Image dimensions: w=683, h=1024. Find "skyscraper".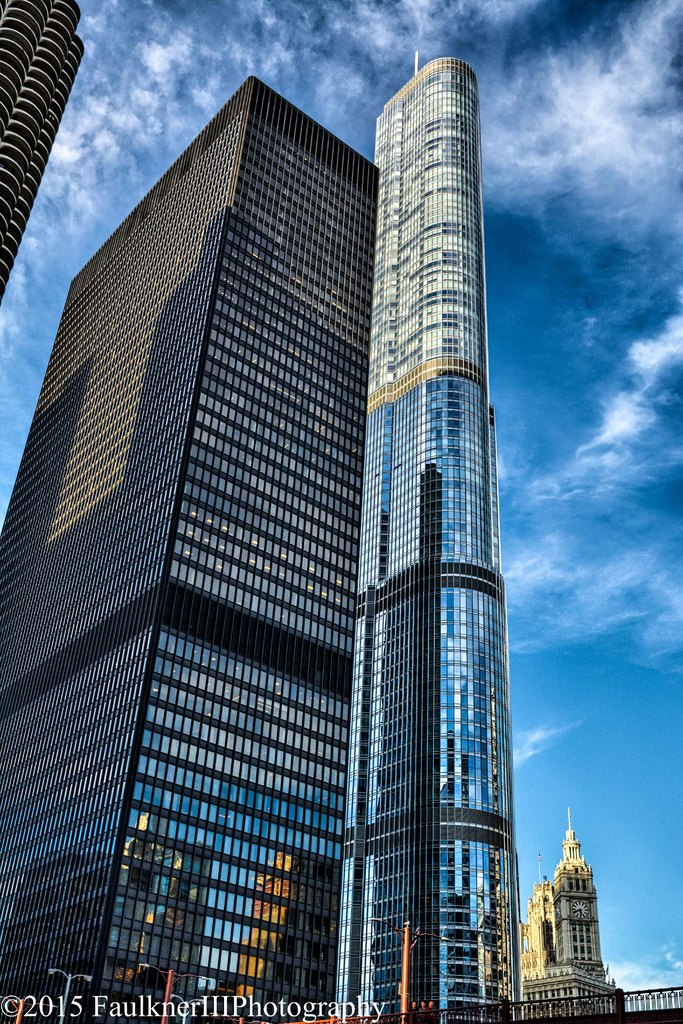
<box>327,29,514,1023</box>.
